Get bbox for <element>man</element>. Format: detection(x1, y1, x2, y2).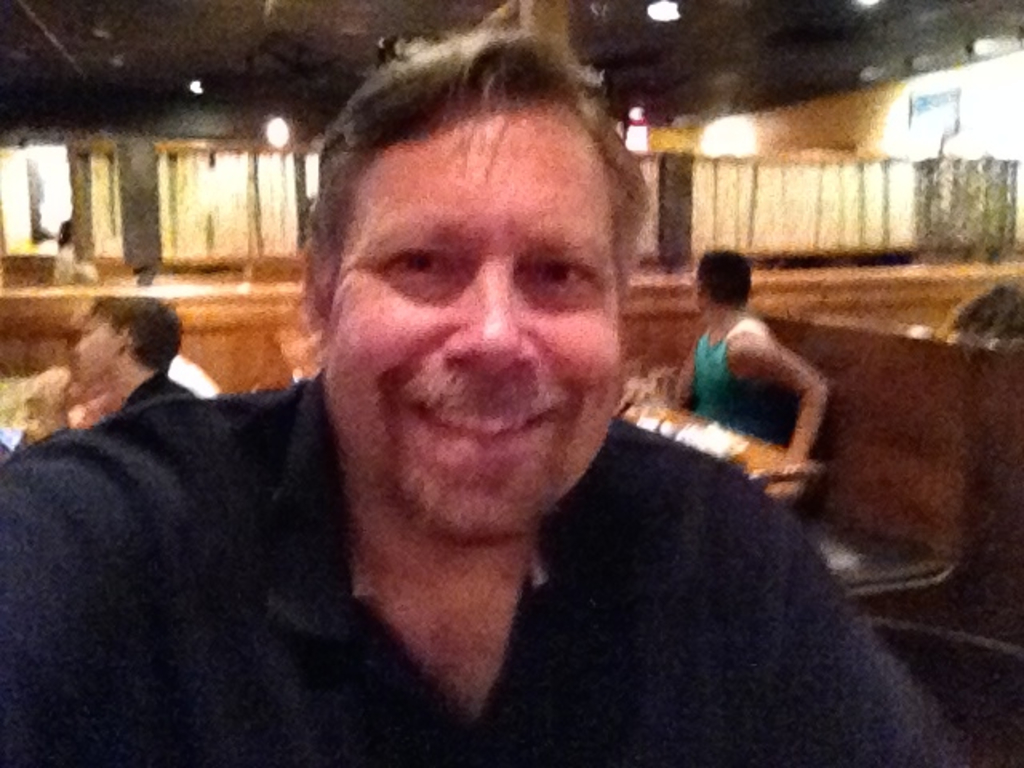
detection(11, 296, 194, 442).
